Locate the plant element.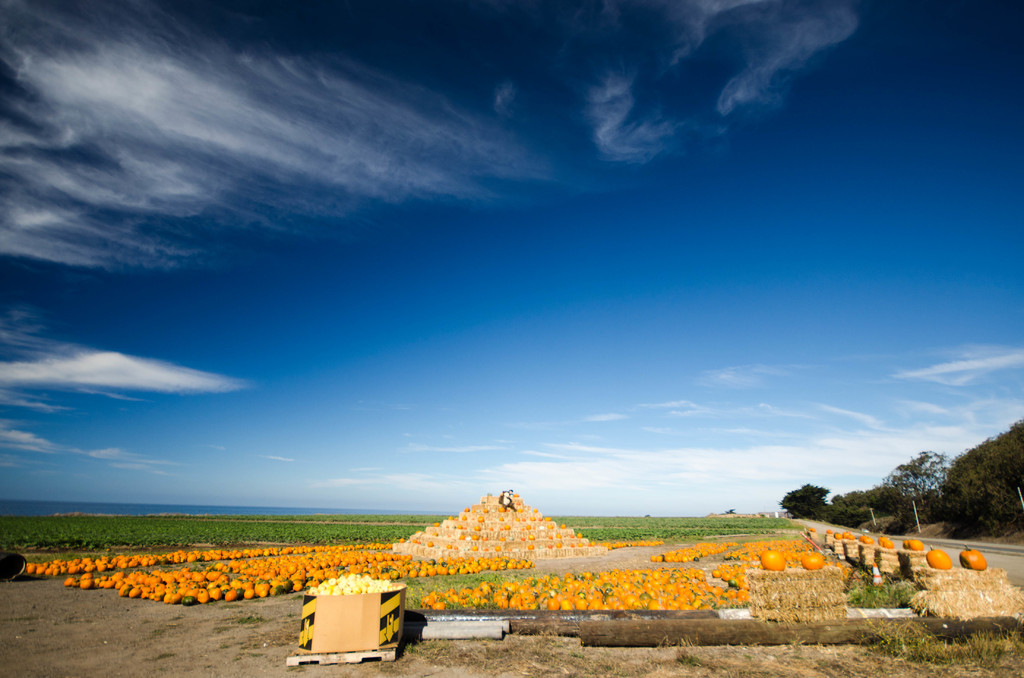
Element bbox: (908, 558, 1022, 627).
